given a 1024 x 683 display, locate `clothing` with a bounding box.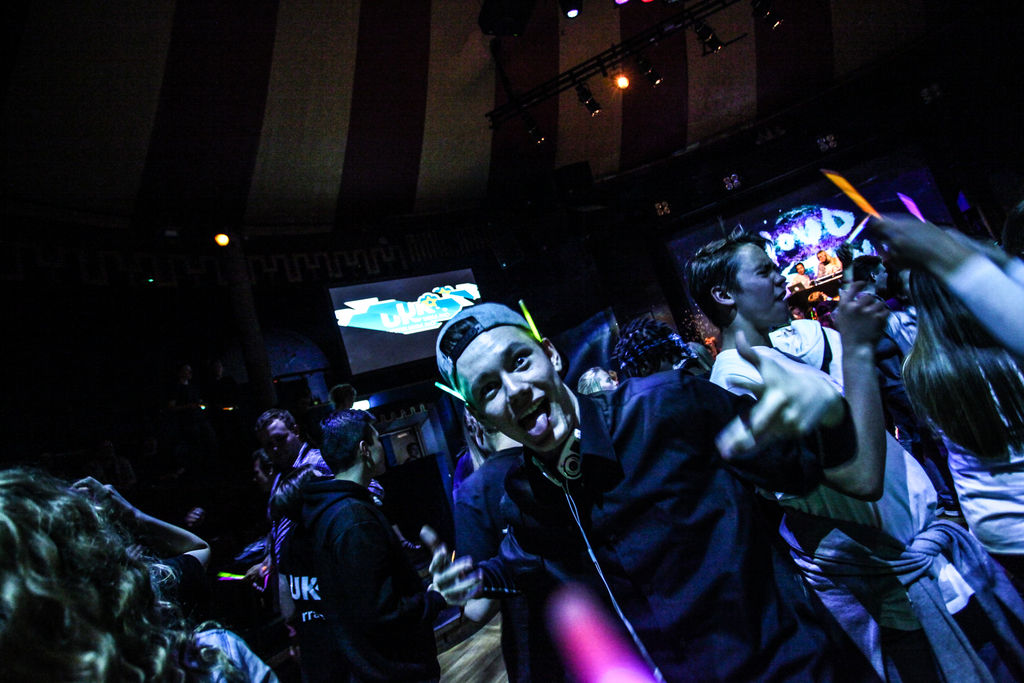
Located: (276,446,333,488).
